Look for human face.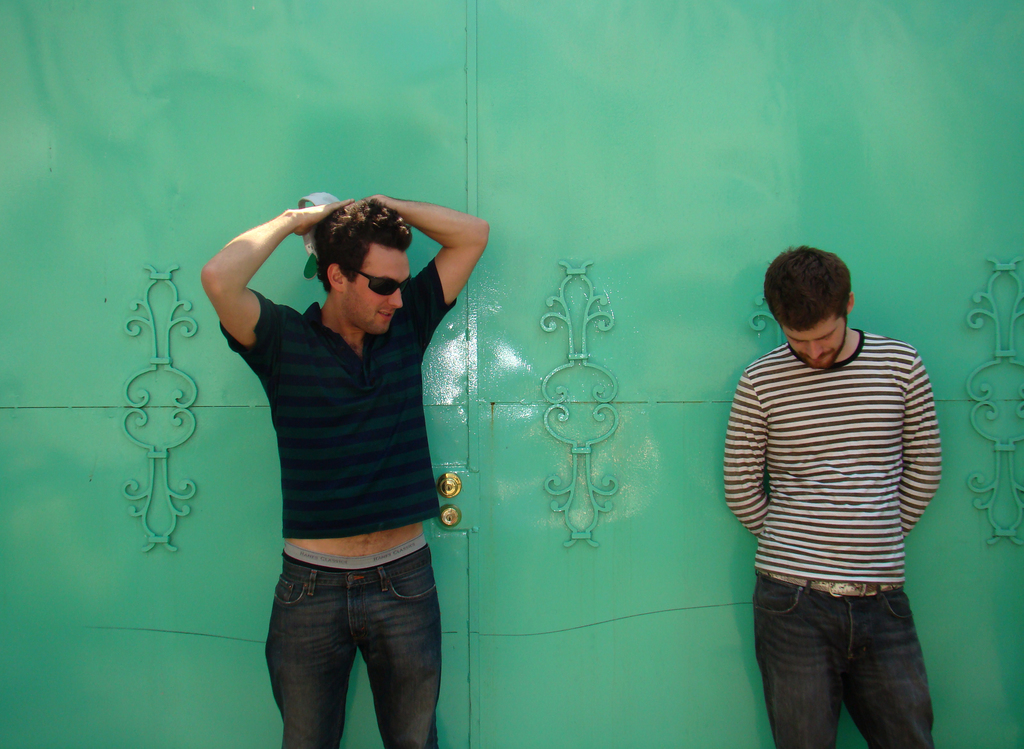
Found: crop(344, 238, 416, 332).
